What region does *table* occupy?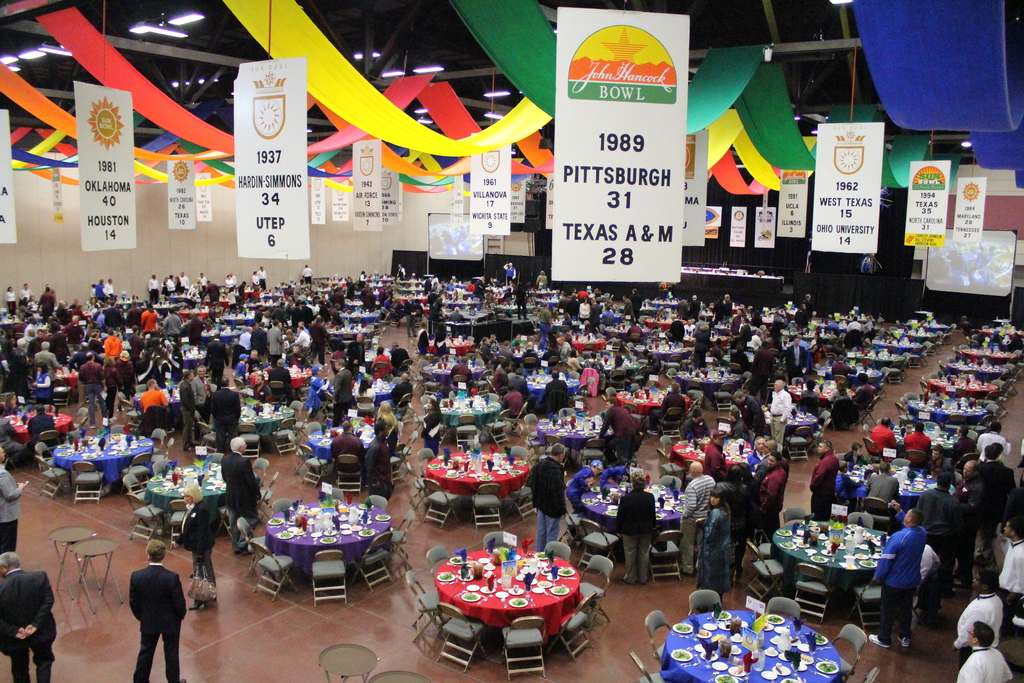
pyautogui.locateOnScreen(422, 453, 525, 495).
